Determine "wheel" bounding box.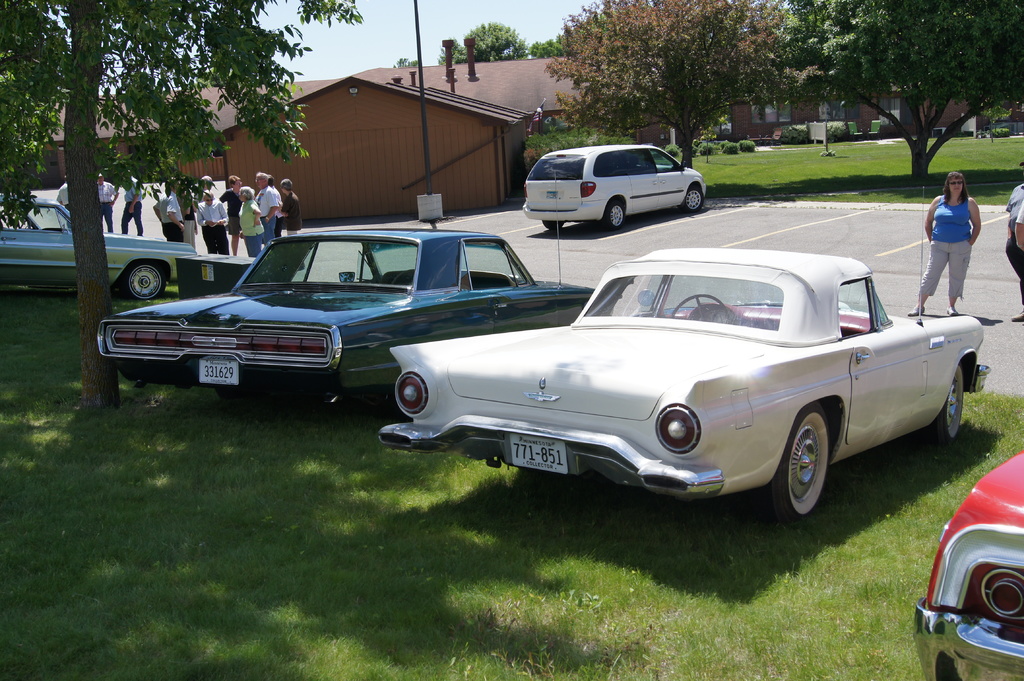
Determined: locate(603, 198, 627, 229).
